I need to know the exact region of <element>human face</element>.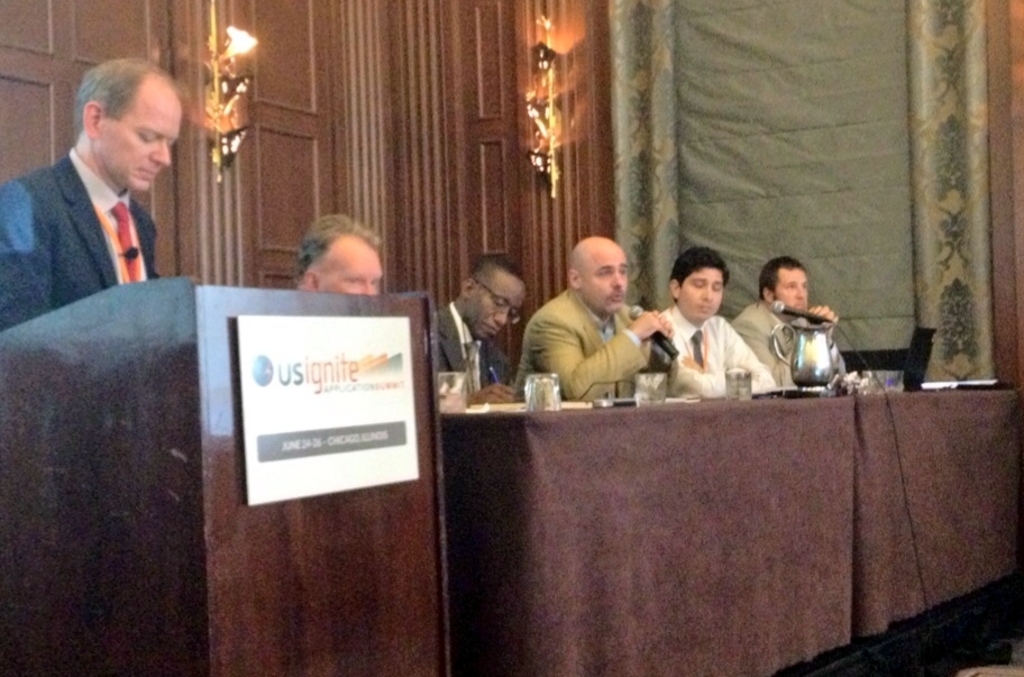
Region: 317/236/385/291.
